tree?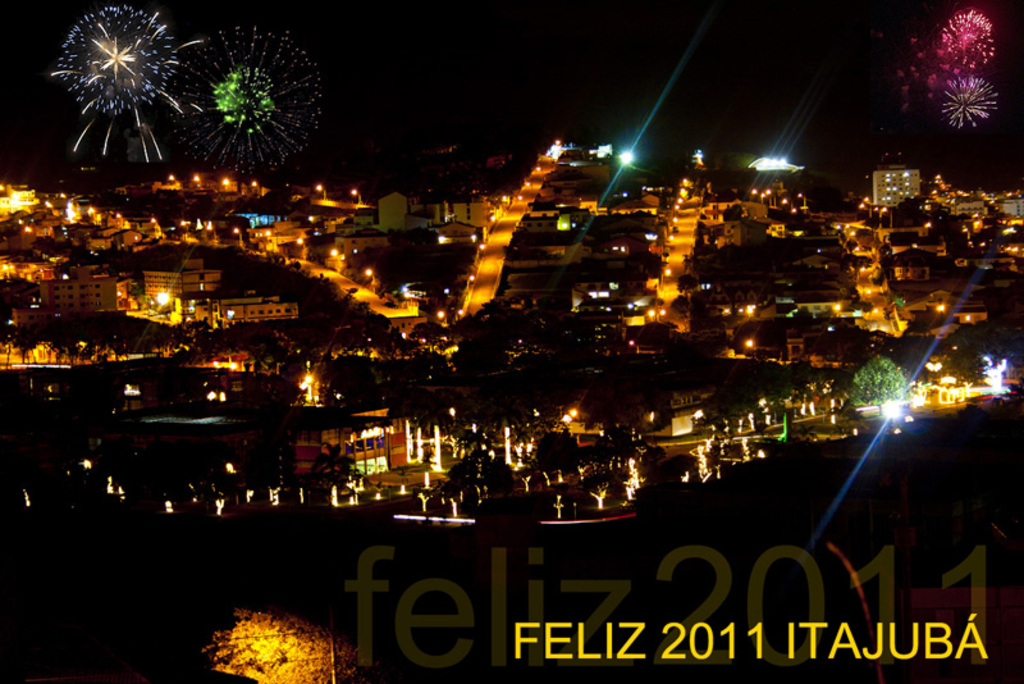
bbox=[845, 351, 908, 418]
